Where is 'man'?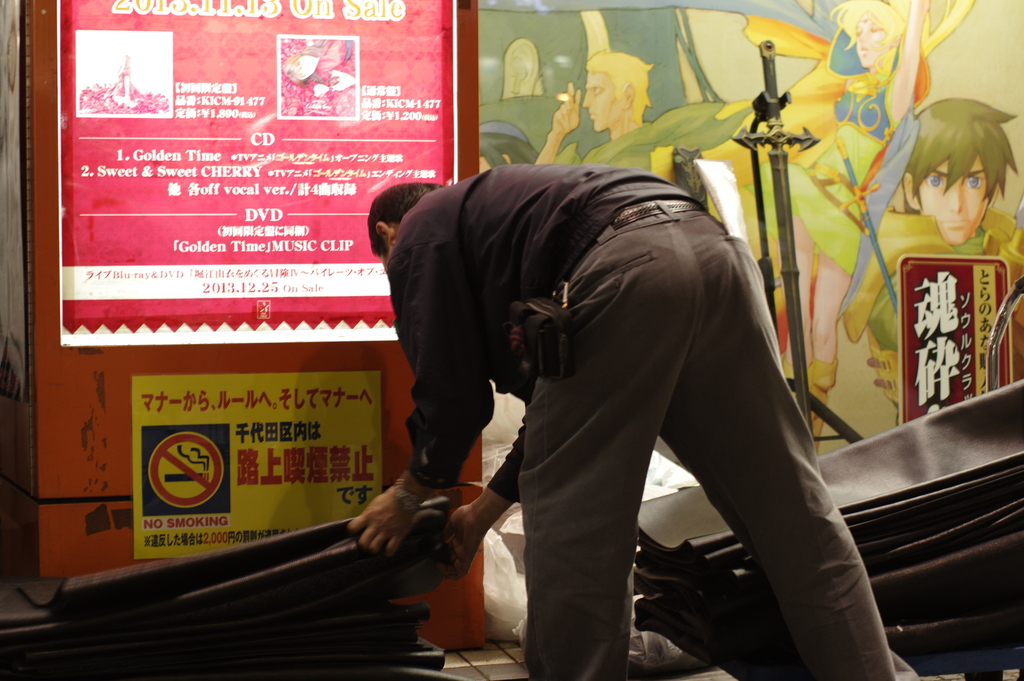
534:44:748:179.
